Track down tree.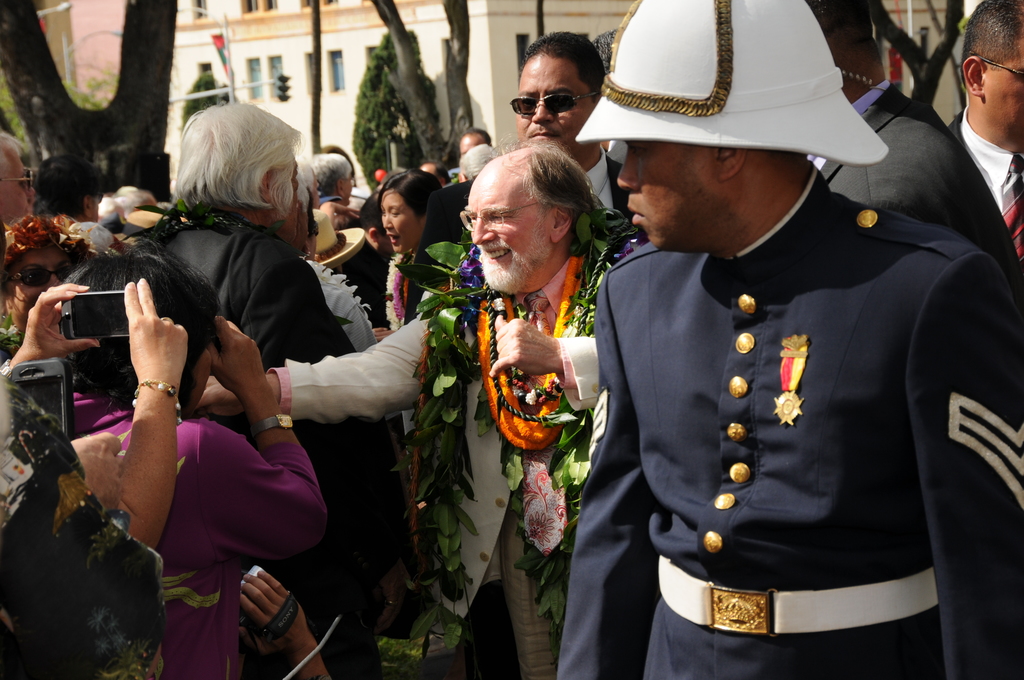
Tracked to BBox(369, 0, 467, 174).
